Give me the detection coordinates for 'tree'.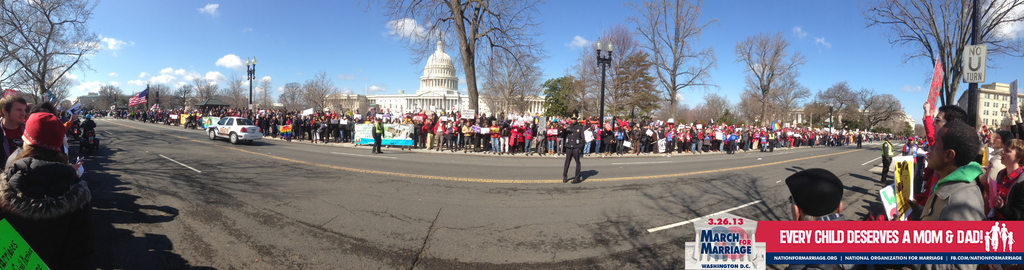
[left=872, top=0, right=1023, bottom=103].
